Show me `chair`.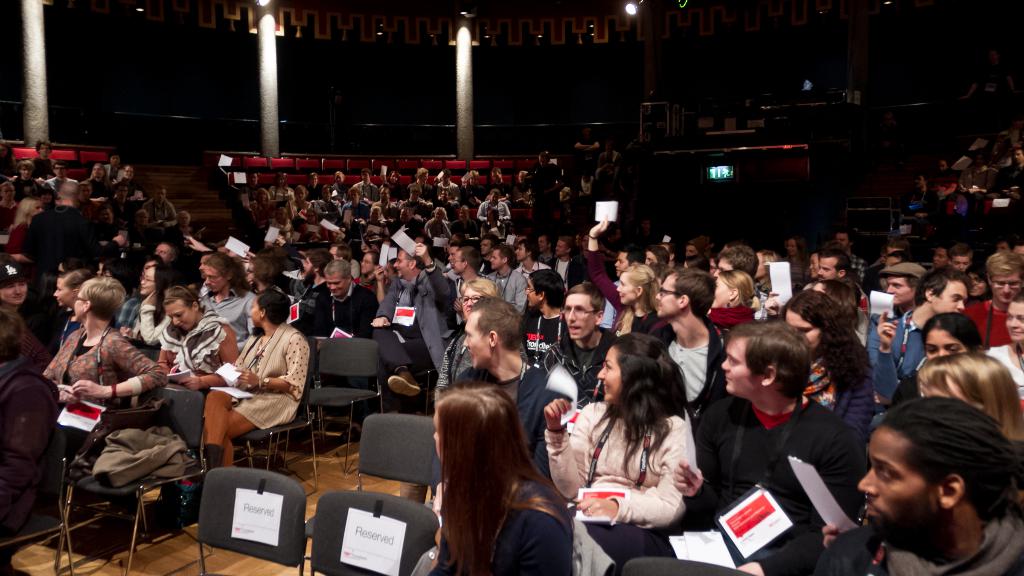
`chair` is here: locate(308, 336, 385, 475).
